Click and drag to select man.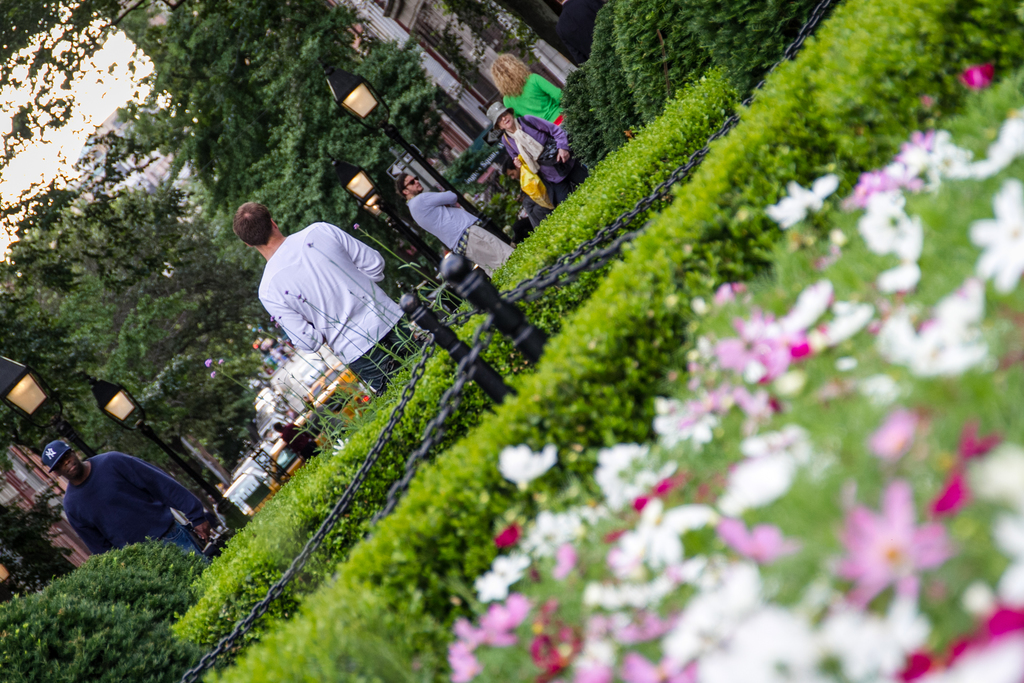
Selection: (left=263, top=196, right=412, bottom=391).
